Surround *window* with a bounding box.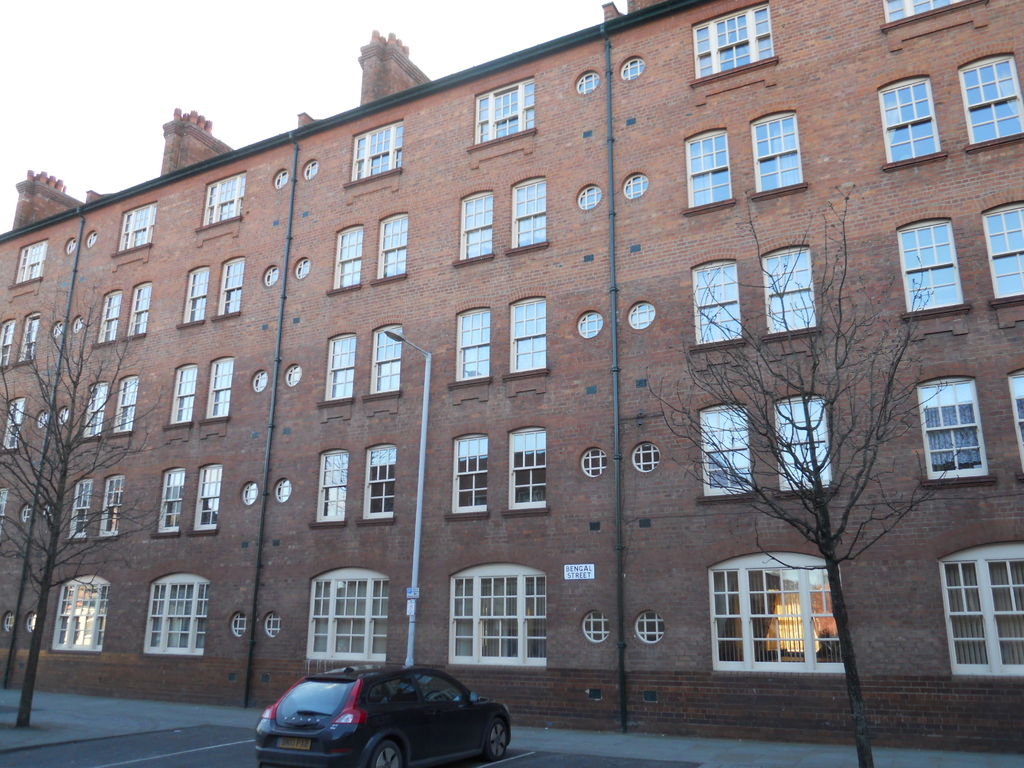
[112,204,154,257].
